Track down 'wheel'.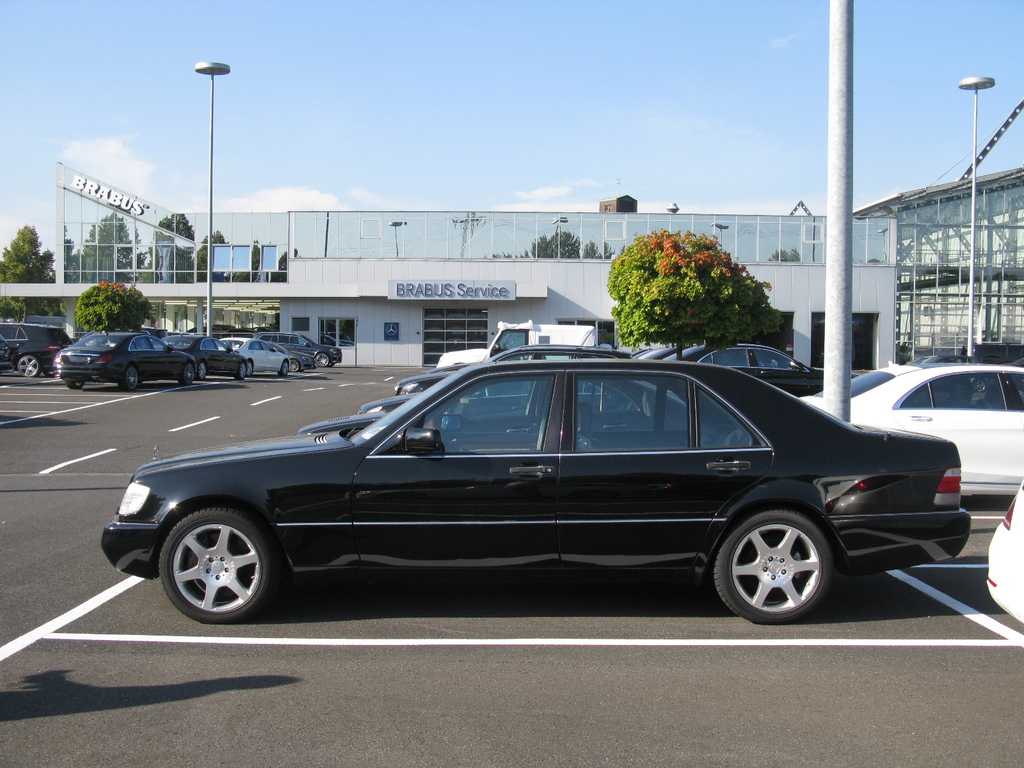
Tracked to {"x1": 60, "y1": 381, "x2": 87, "y2": 392}.
